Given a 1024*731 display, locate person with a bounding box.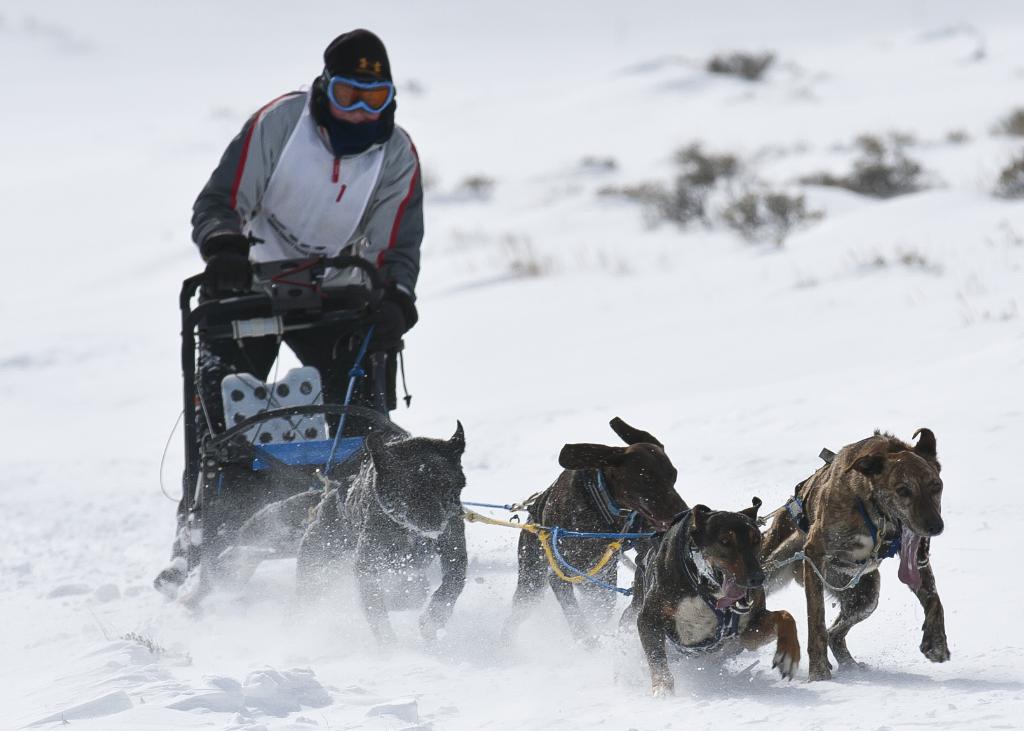
Located: rect(147, 29, 428, 606).
